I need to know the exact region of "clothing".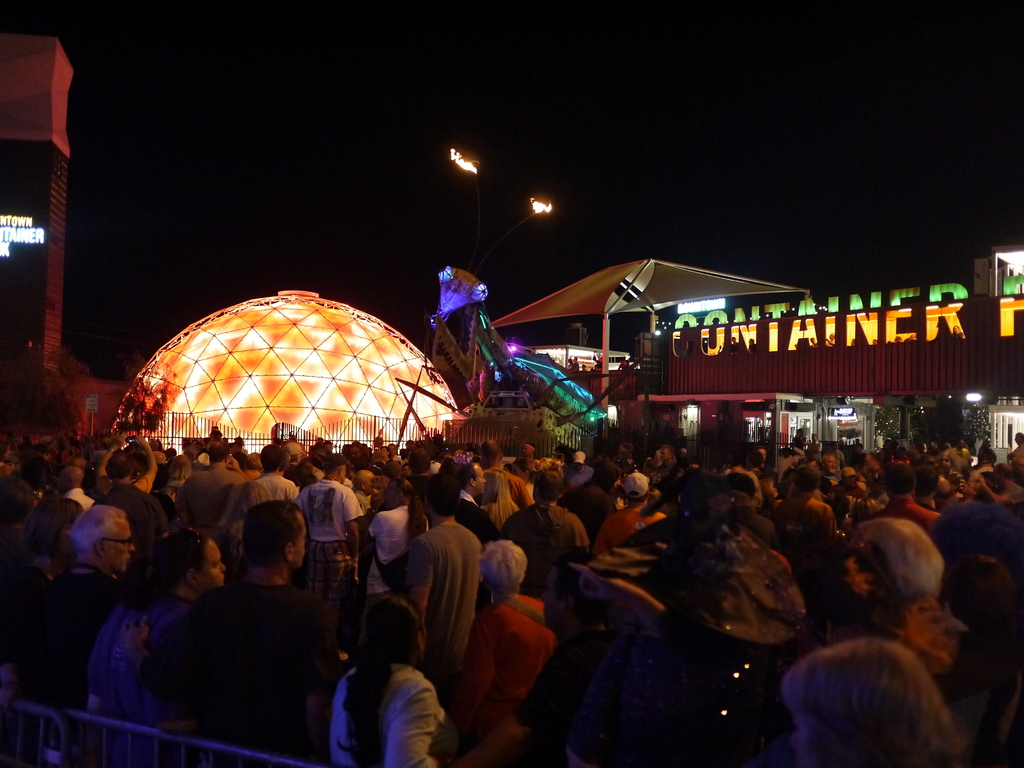
Region: locate(151, 574, 371, 749).
